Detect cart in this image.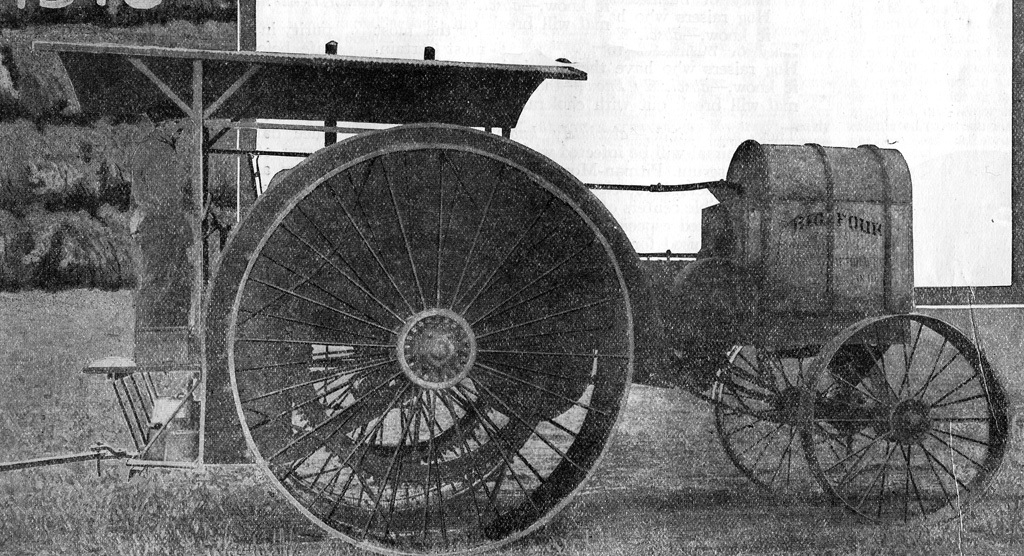
Detection: box(606, 214, 1023, 535).
